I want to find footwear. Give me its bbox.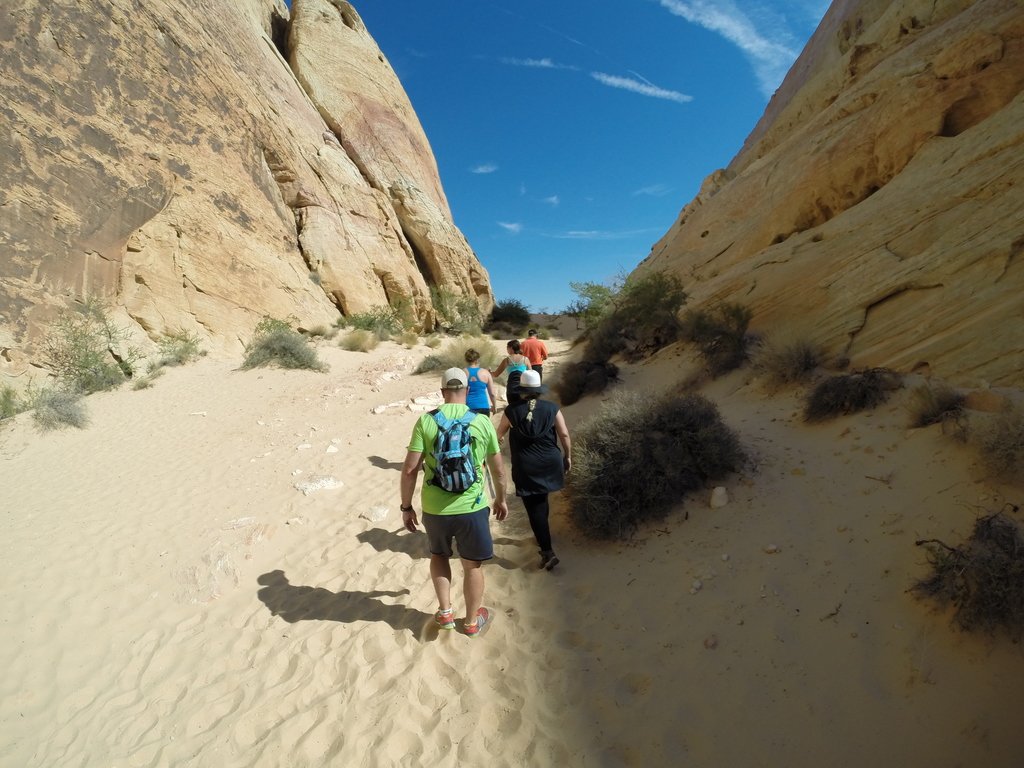
BBox(434, 608, 457, 631).
